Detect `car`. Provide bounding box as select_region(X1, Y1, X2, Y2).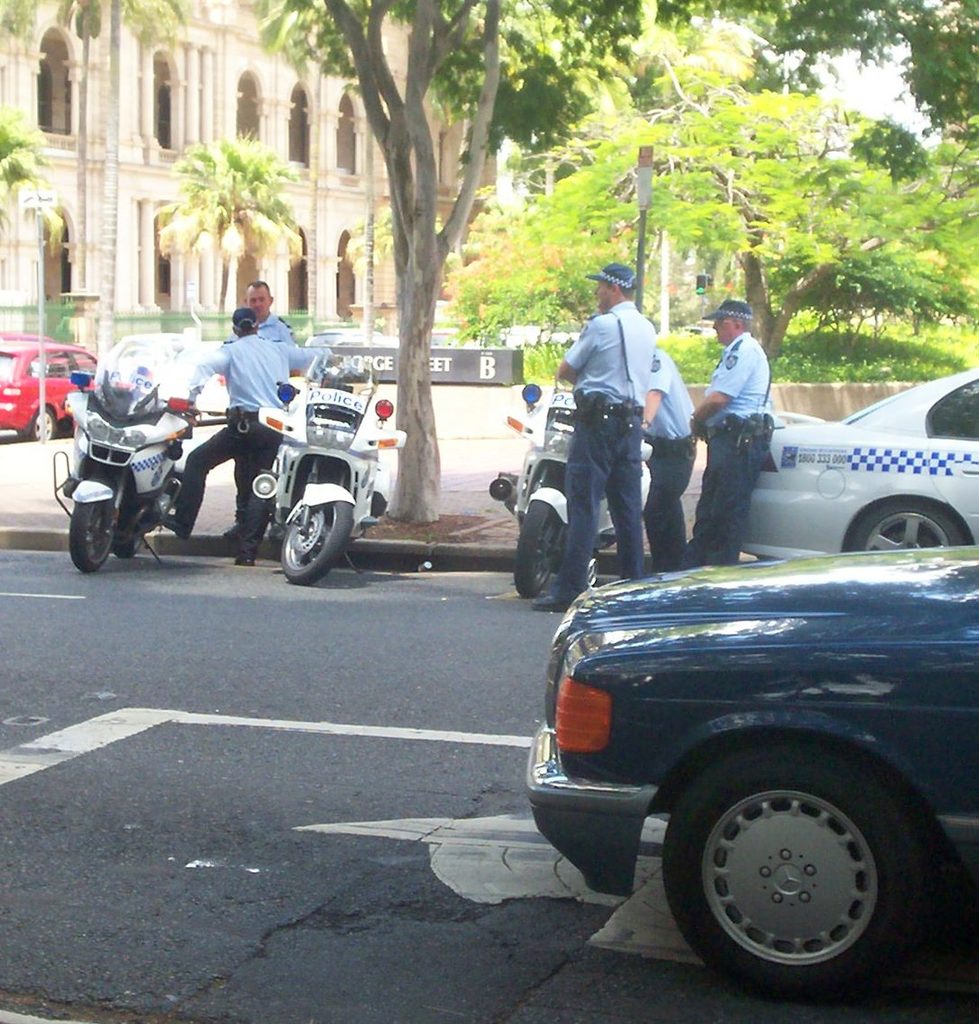
select_region(737, 364, 978, 565).
